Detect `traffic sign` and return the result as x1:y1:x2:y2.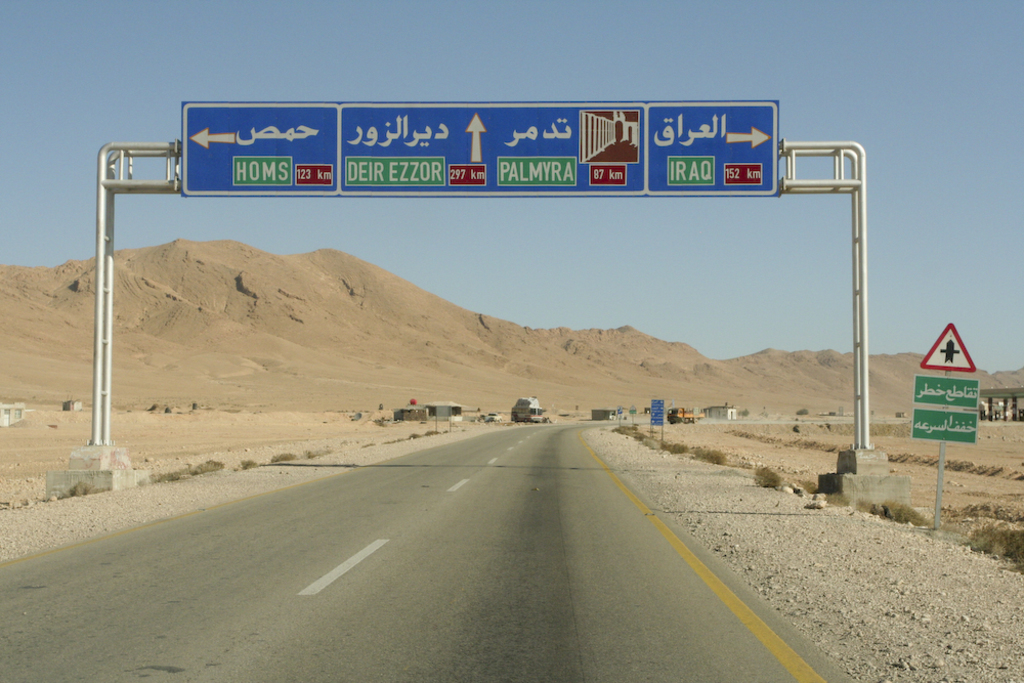
179:100:777:199.
